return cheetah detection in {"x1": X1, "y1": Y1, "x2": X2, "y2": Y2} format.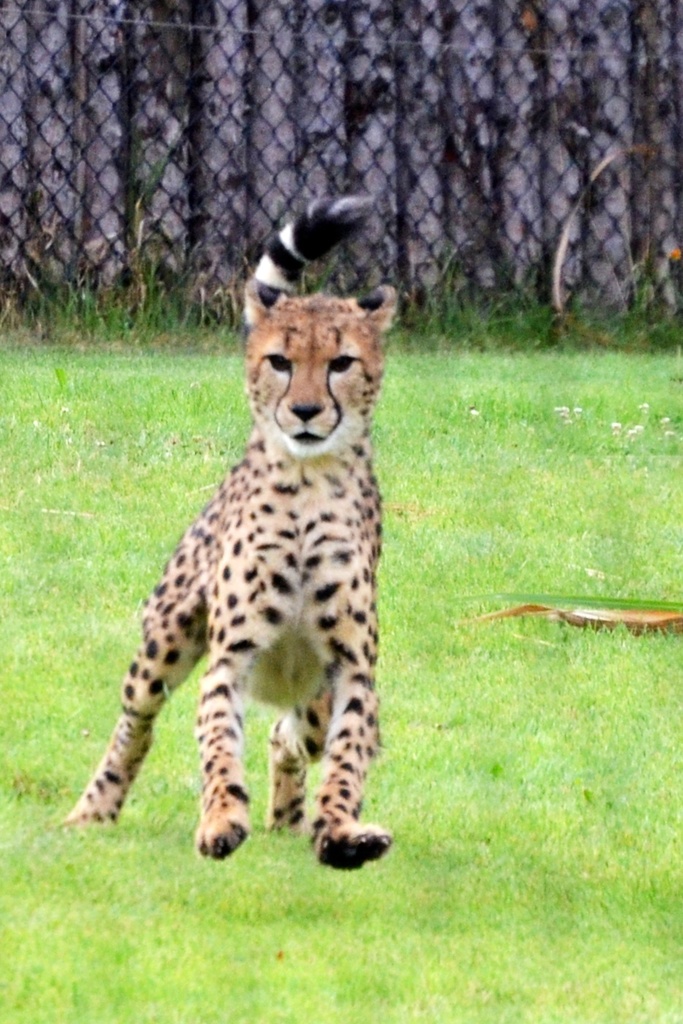
{"x1": 64, "y1": 197, "x2": 397, "y2": 869}.
